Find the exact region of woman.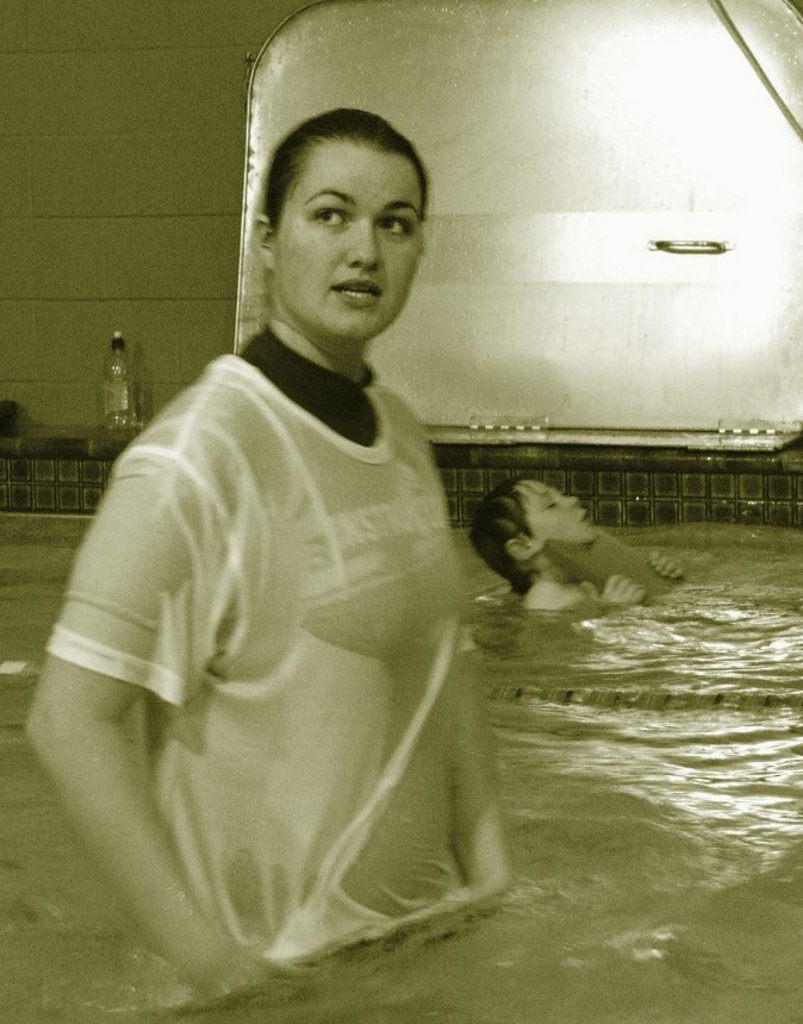
Exact region: Rect(80, 111, 530, 988).
